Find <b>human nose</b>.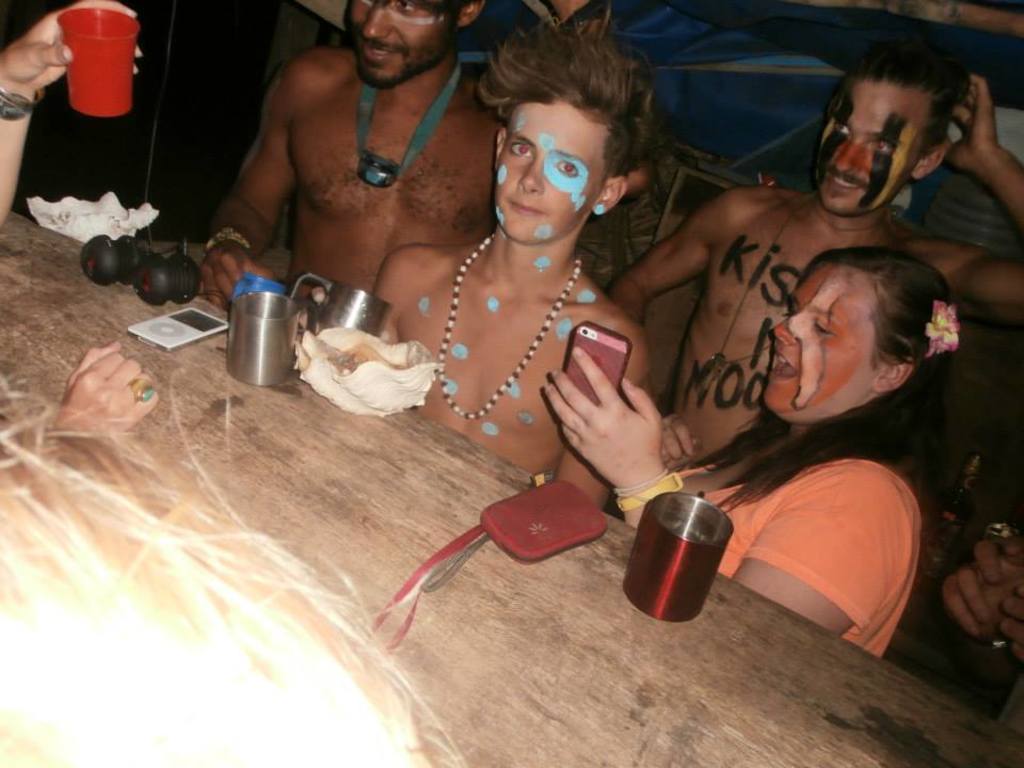
left=361, top=0, right=389, bottom=41.
